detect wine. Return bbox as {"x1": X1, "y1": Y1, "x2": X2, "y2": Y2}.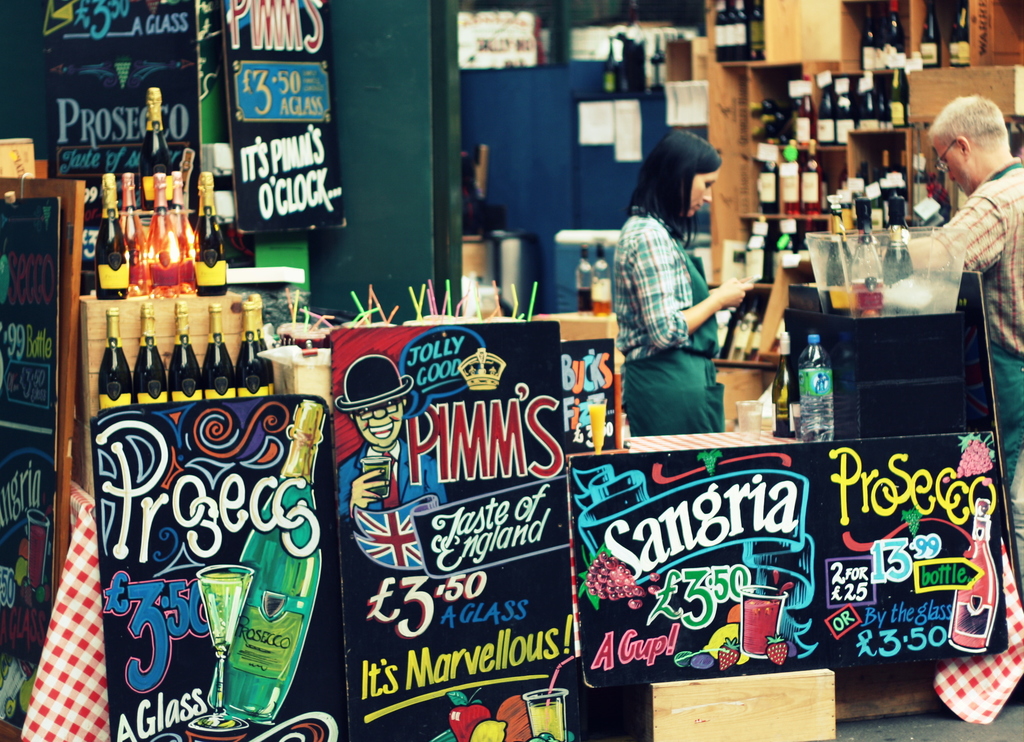
{"x1": 596, "y1": 300, "x2": 617, "y2": 320}.
